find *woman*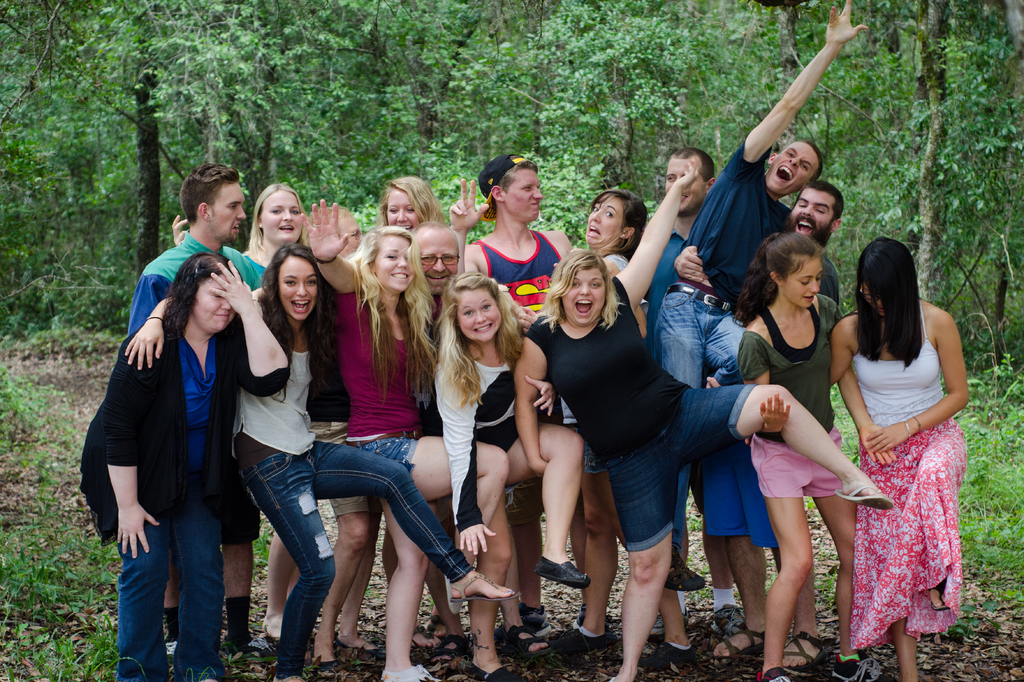
bbox(515, 164, 888, 681)
